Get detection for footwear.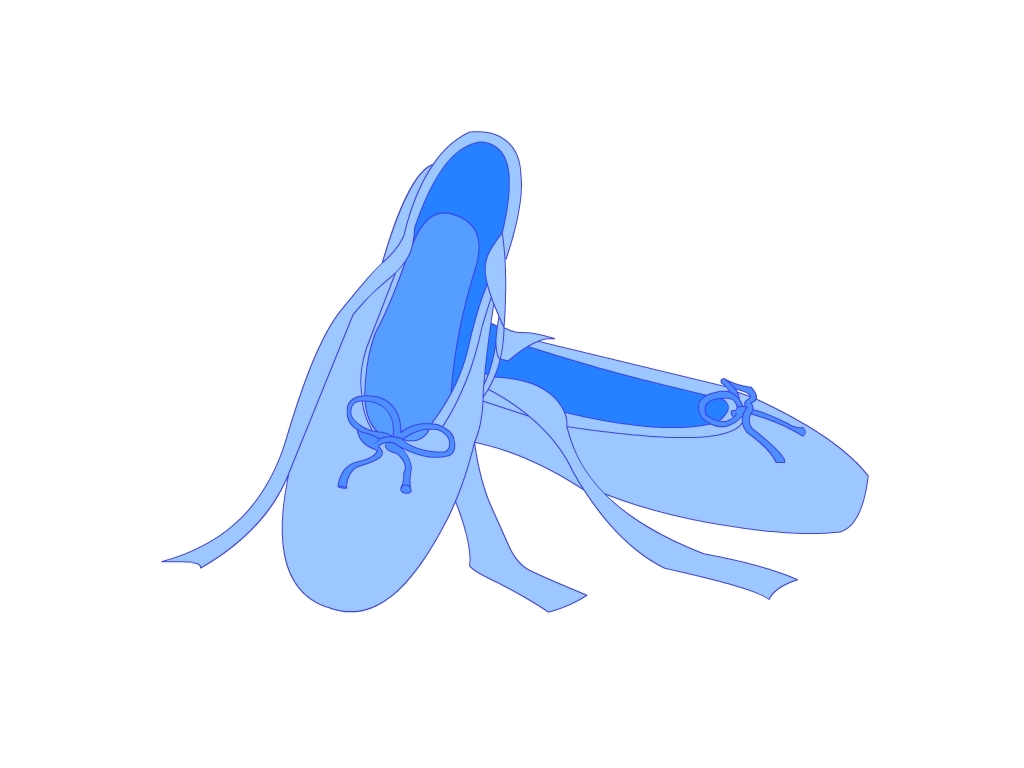
Detection: left=448, top=322, right=871, bottom=612.
